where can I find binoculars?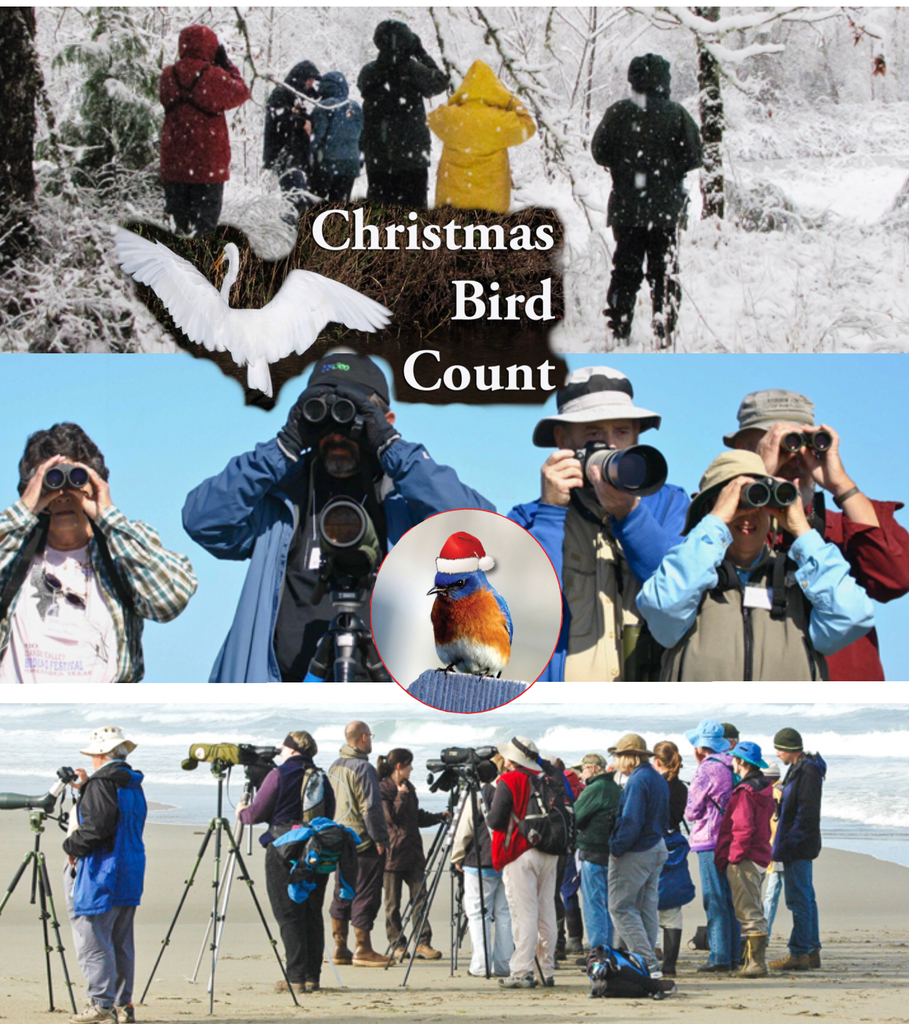
You can find it at {"x1": 739, "y1": 479, "x2": 798, "y2": 514}.
